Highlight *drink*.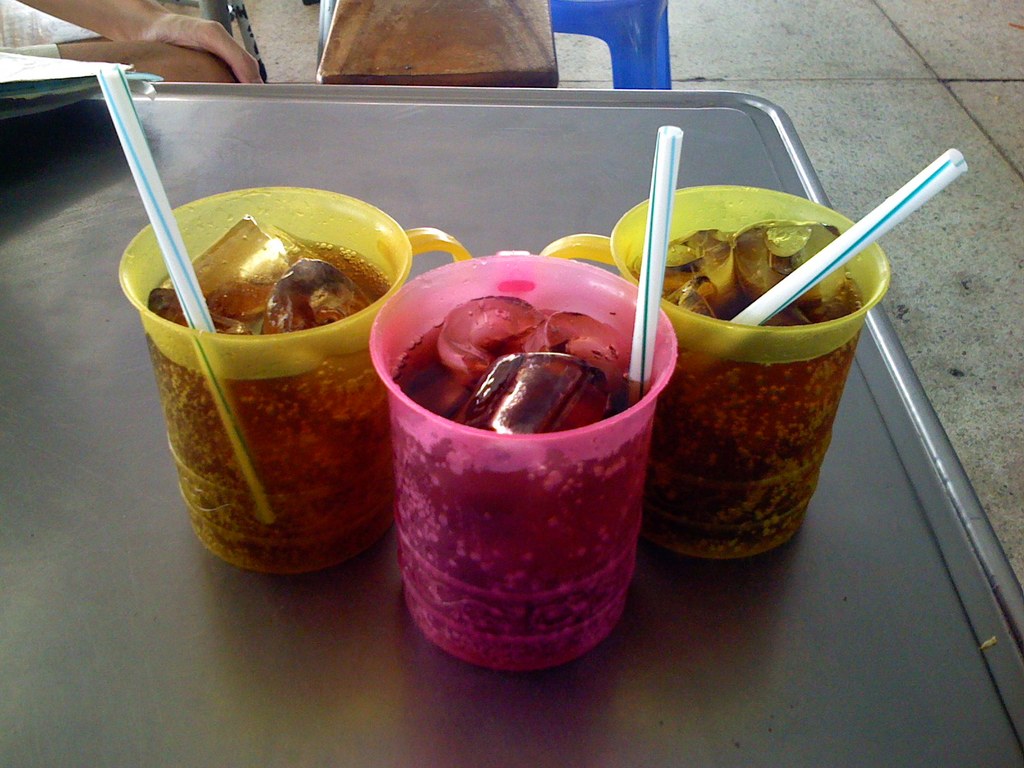
Highlighted region: <bbox>143, 216, 394, 573</bbox>.
